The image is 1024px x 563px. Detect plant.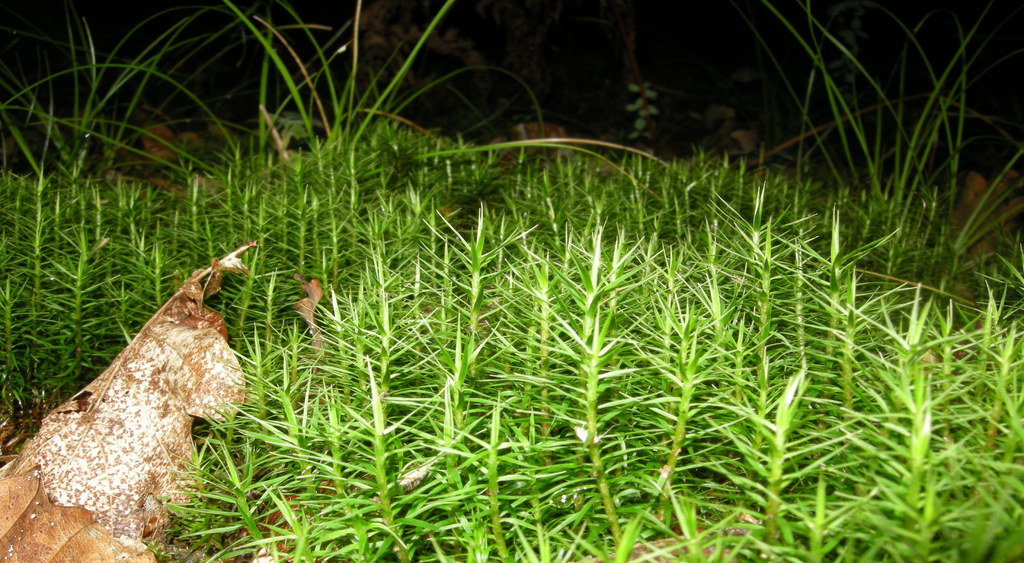
Detection: 10, 1, 247, 194.
